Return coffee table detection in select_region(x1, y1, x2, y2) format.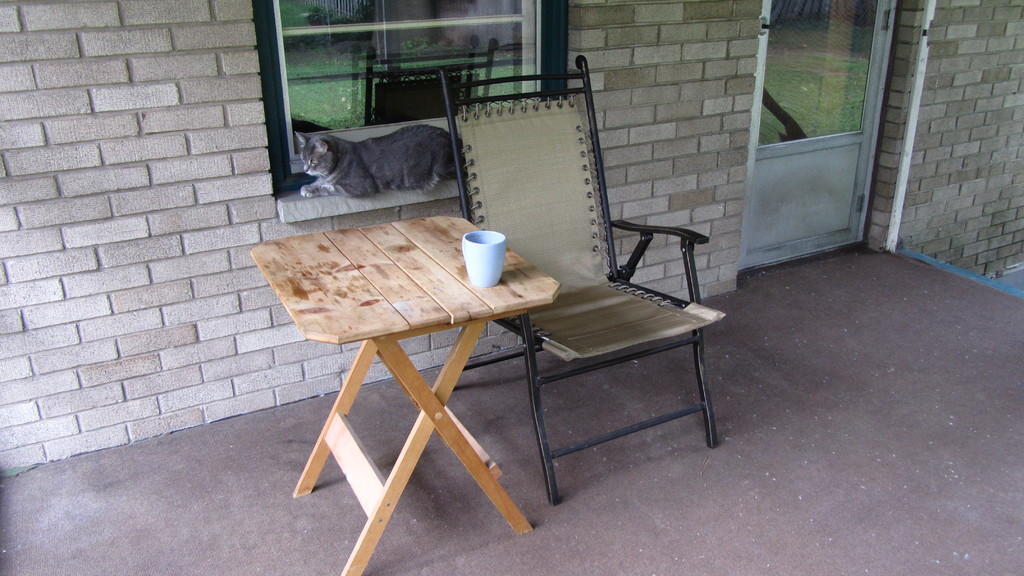
select_region(273, 193, 568, 545).
